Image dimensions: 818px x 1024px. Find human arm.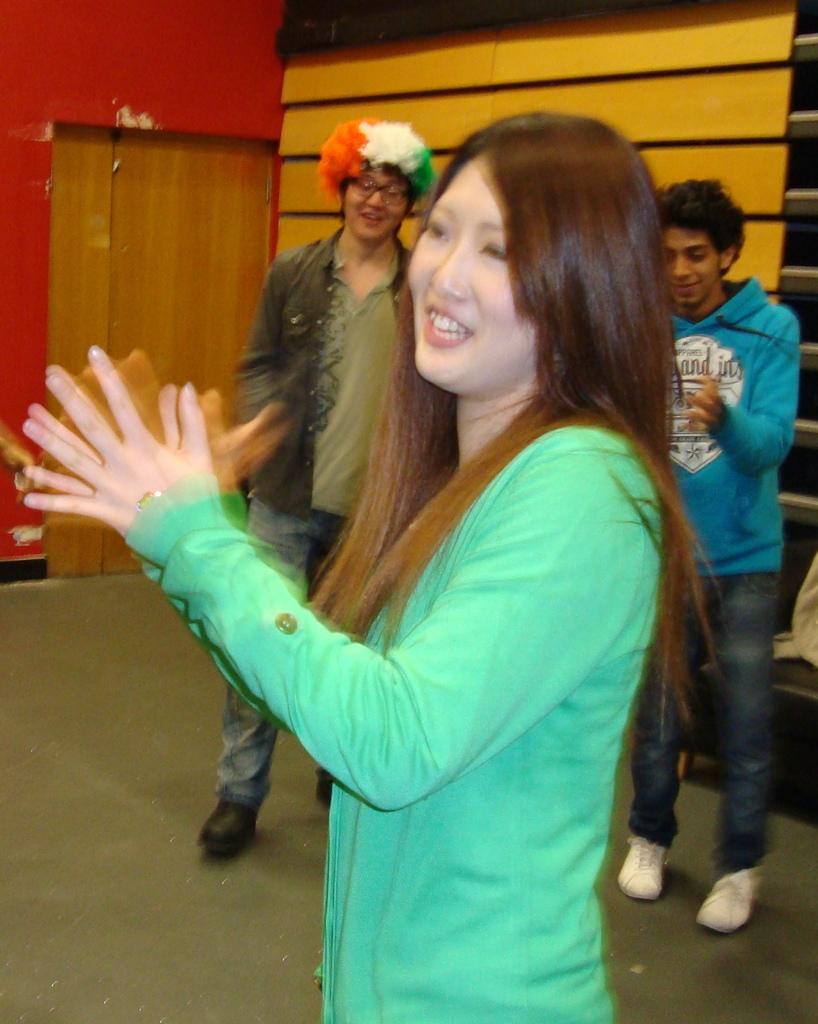
28, 335, 632, 804.
